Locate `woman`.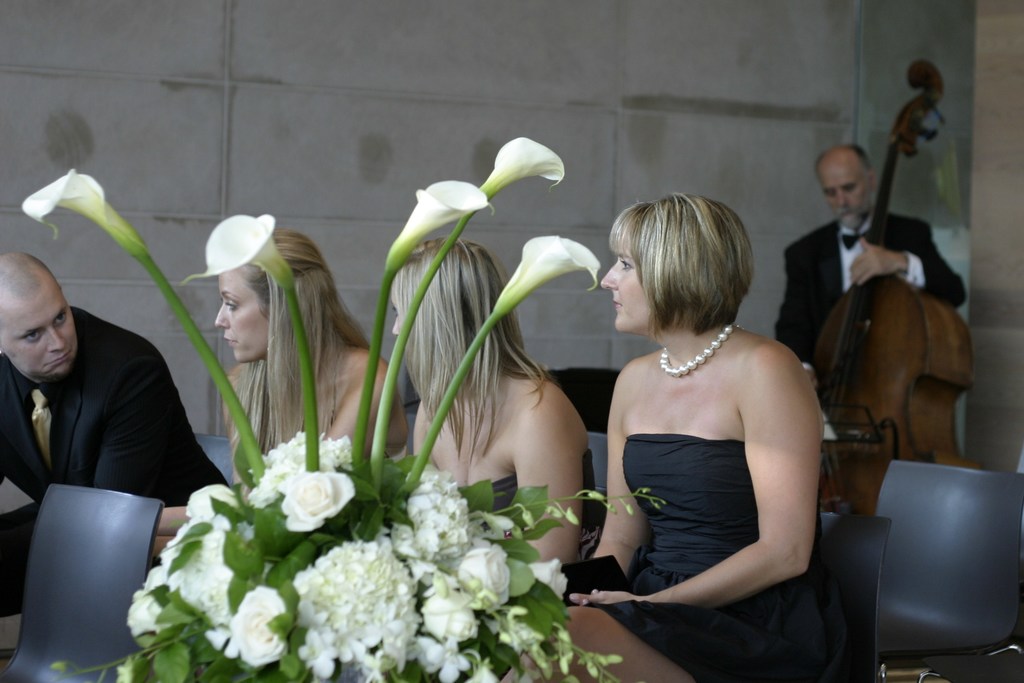
Bounding box: (159,230,406,536).
